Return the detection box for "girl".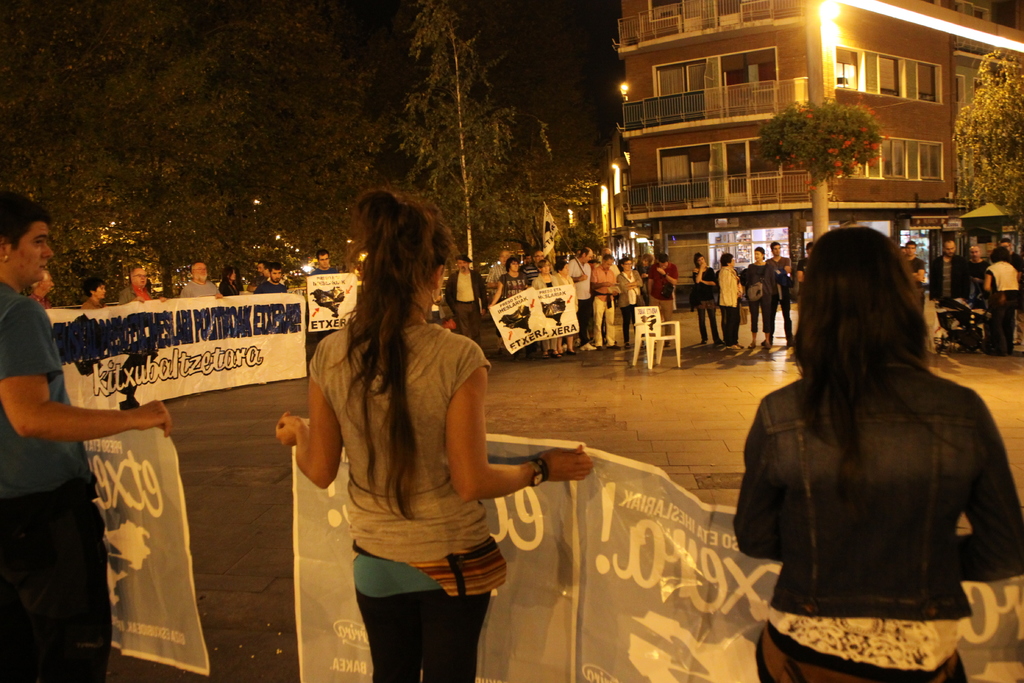
BBox(559, 258, 584, 349).
